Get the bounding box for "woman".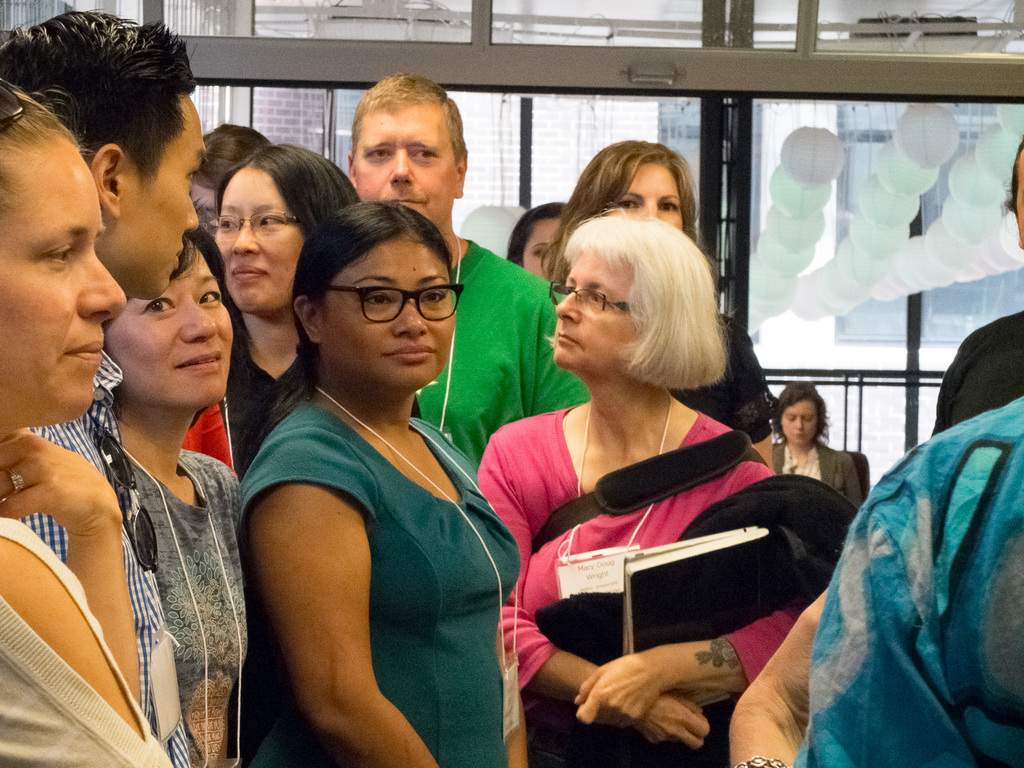
x1=240 y1=202 x2=519 y2=767.
